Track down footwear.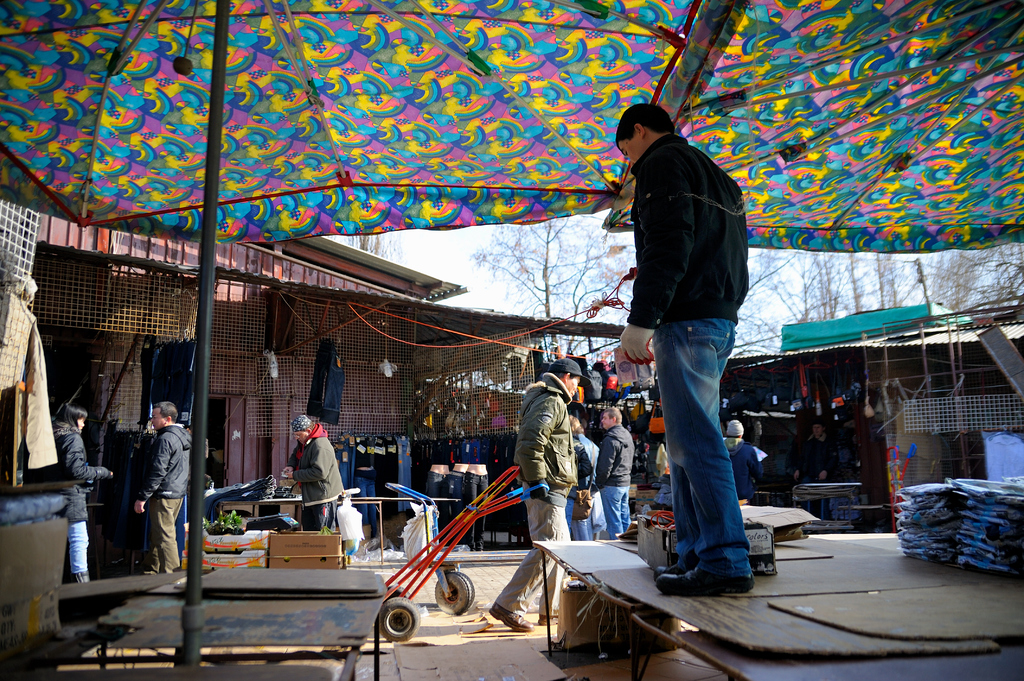
Tracked to <region>653, 562, 748, 593</region>.
